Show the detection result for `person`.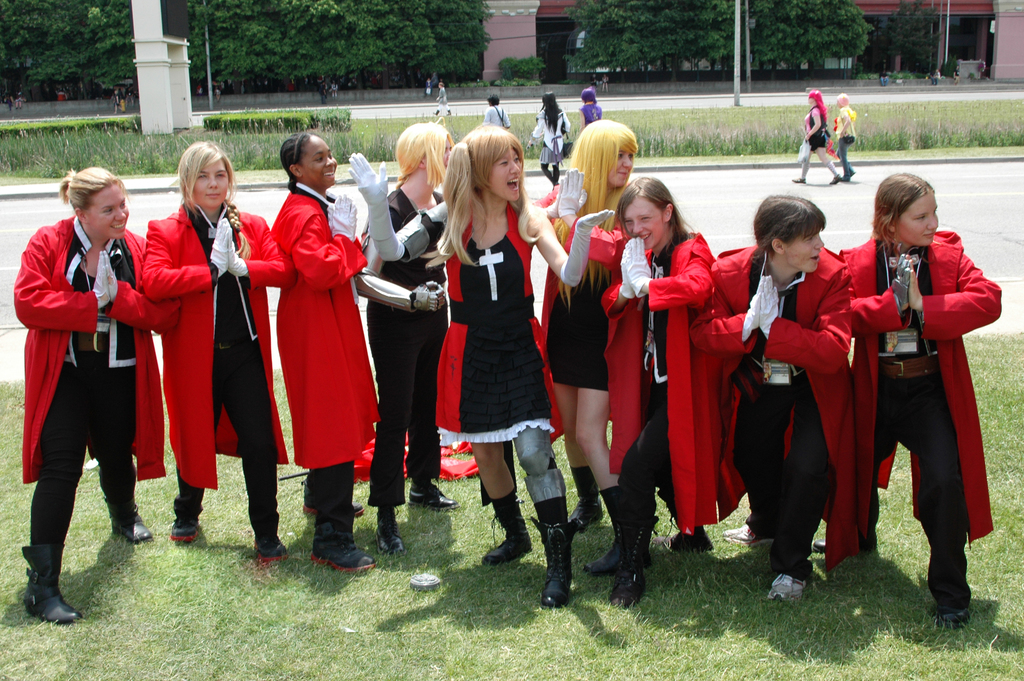
x1=58, y1=88, x2=67, y2=99.
